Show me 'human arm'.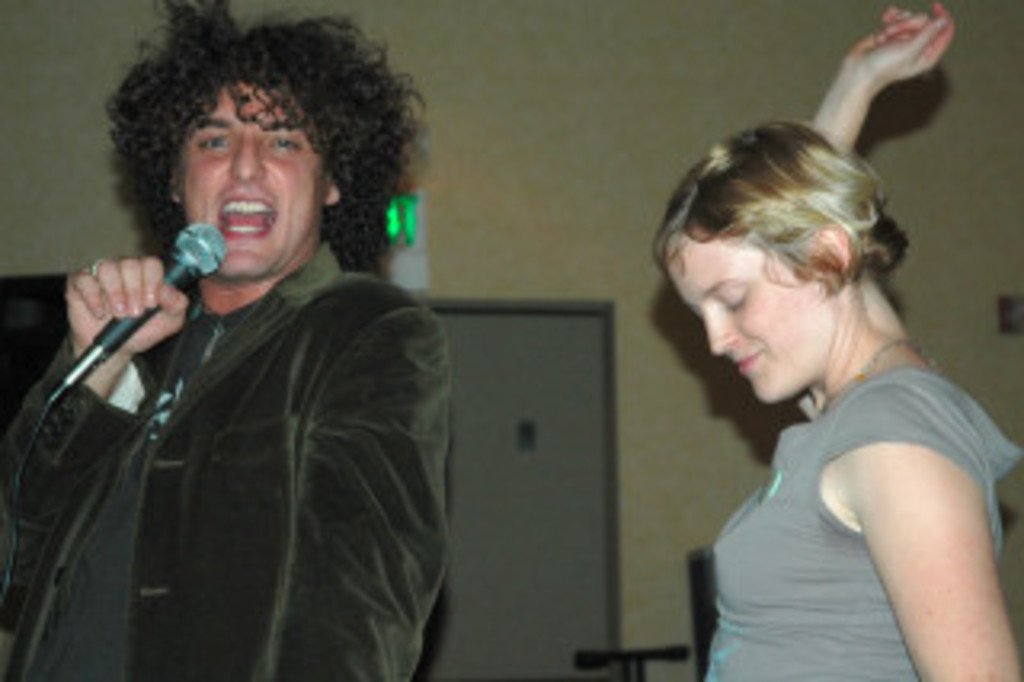
'human arm' is here: 803,0,960,147.
